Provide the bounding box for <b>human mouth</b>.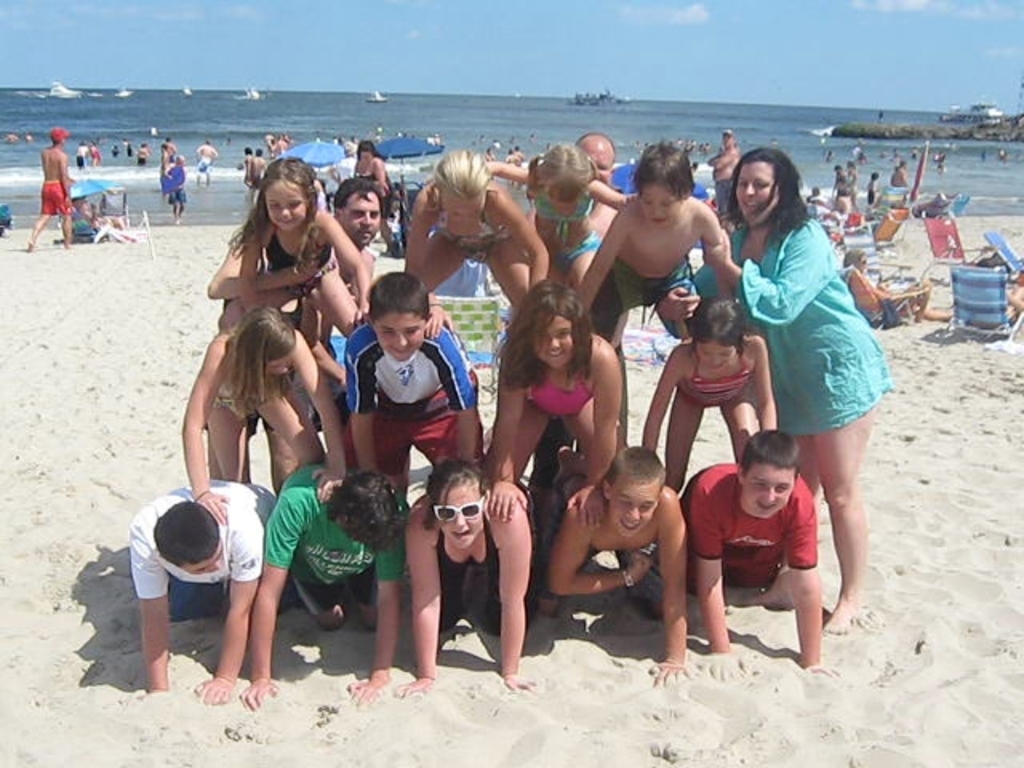
locate(742, 202, 757, 213).
